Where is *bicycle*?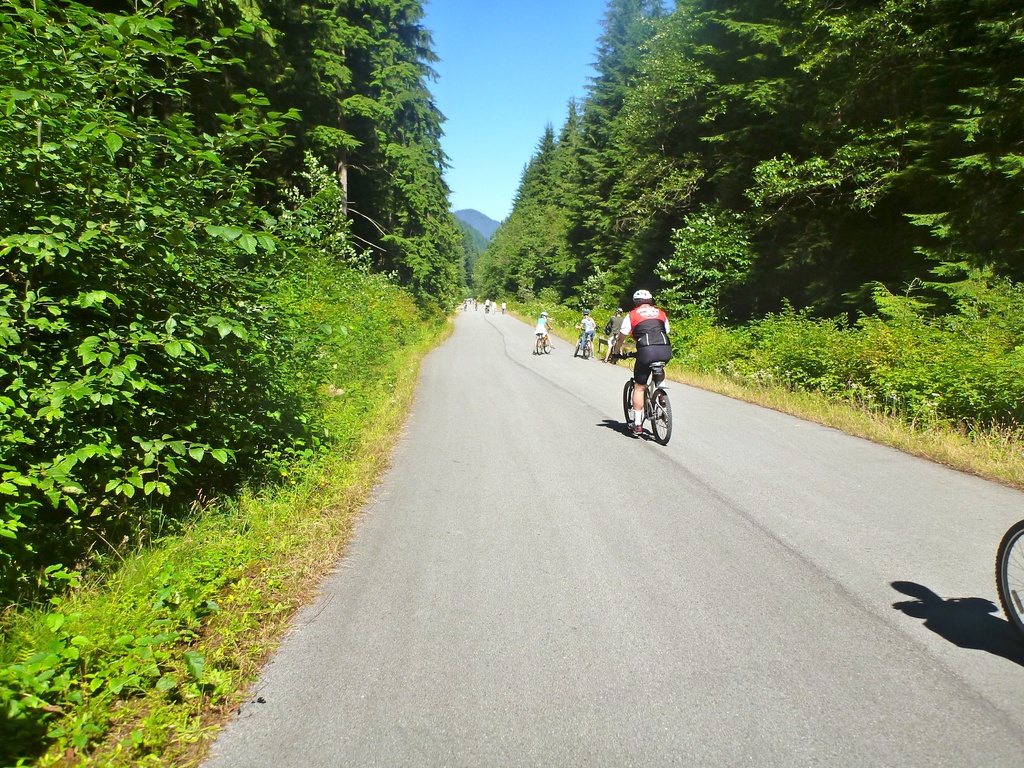
bbox=[536, 328, 553, 356].
